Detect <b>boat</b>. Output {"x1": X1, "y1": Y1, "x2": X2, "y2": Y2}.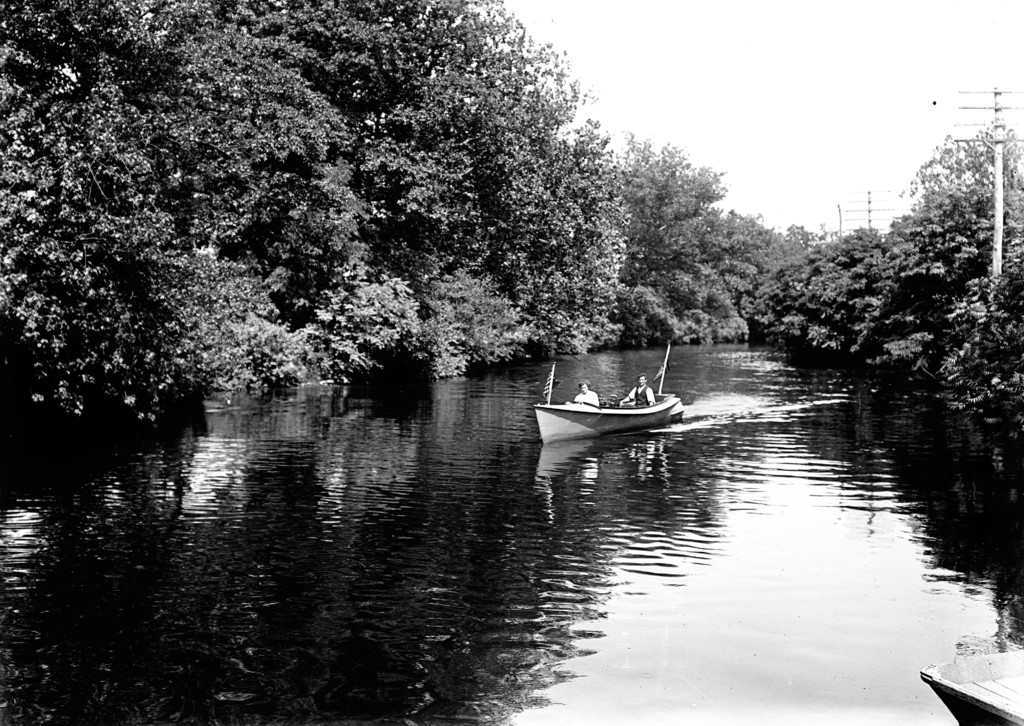
{"x1": 920, "y1": 647, "x2": 1023, "y2": 725}.
